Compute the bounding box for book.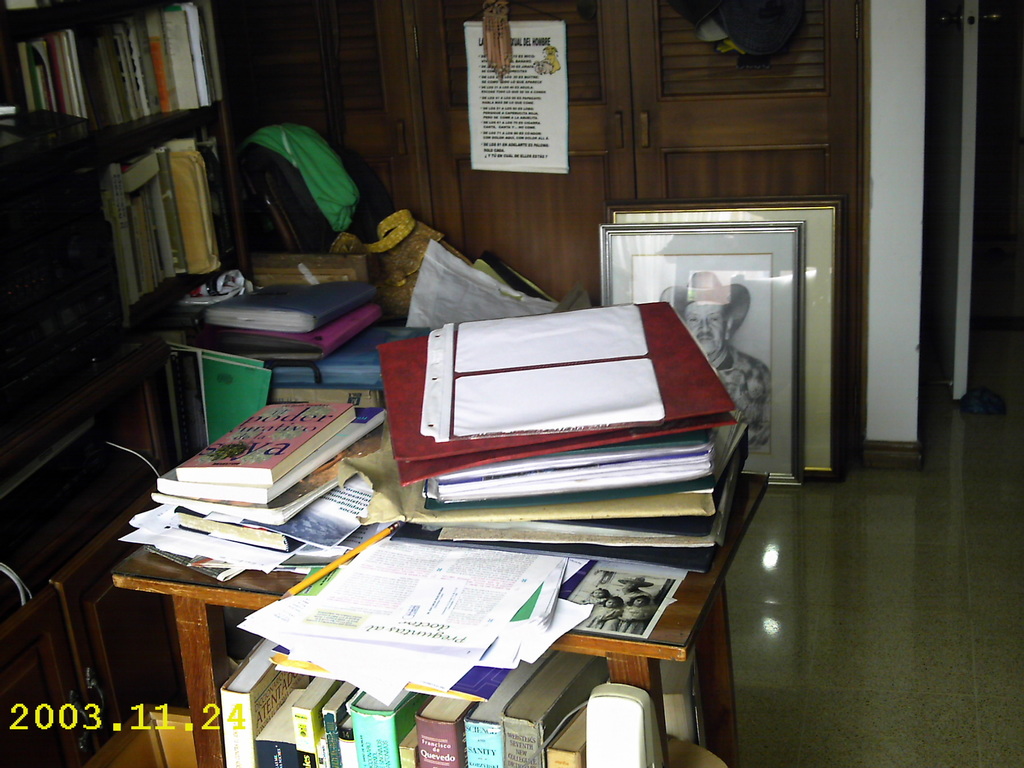
left=162, top=276, right=386, bottom=369.
